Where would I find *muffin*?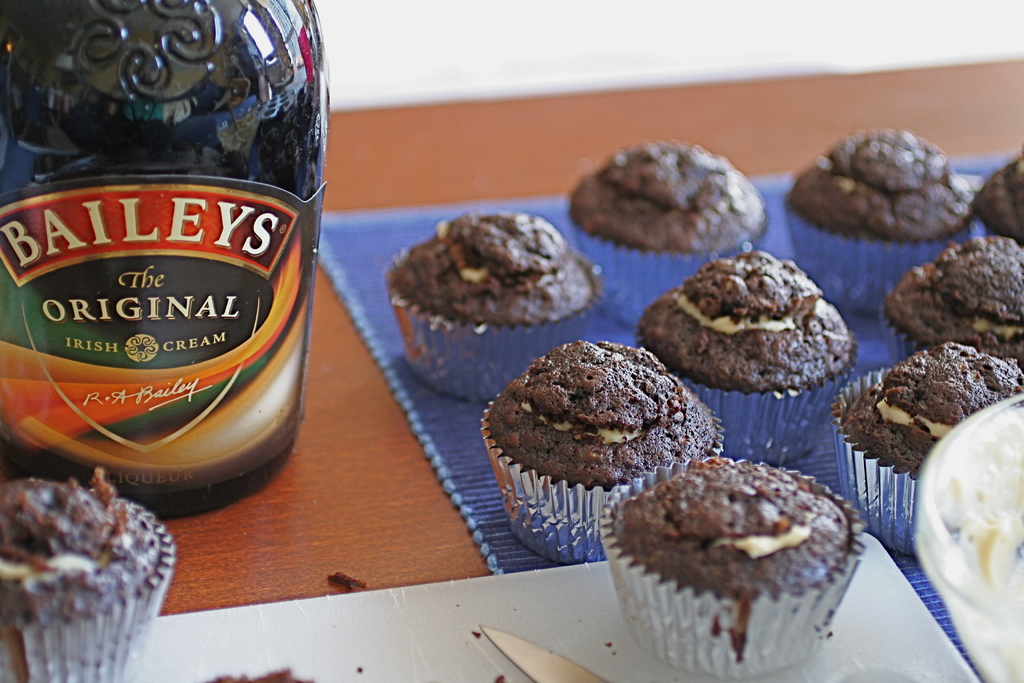
At 0:462:181:682.
